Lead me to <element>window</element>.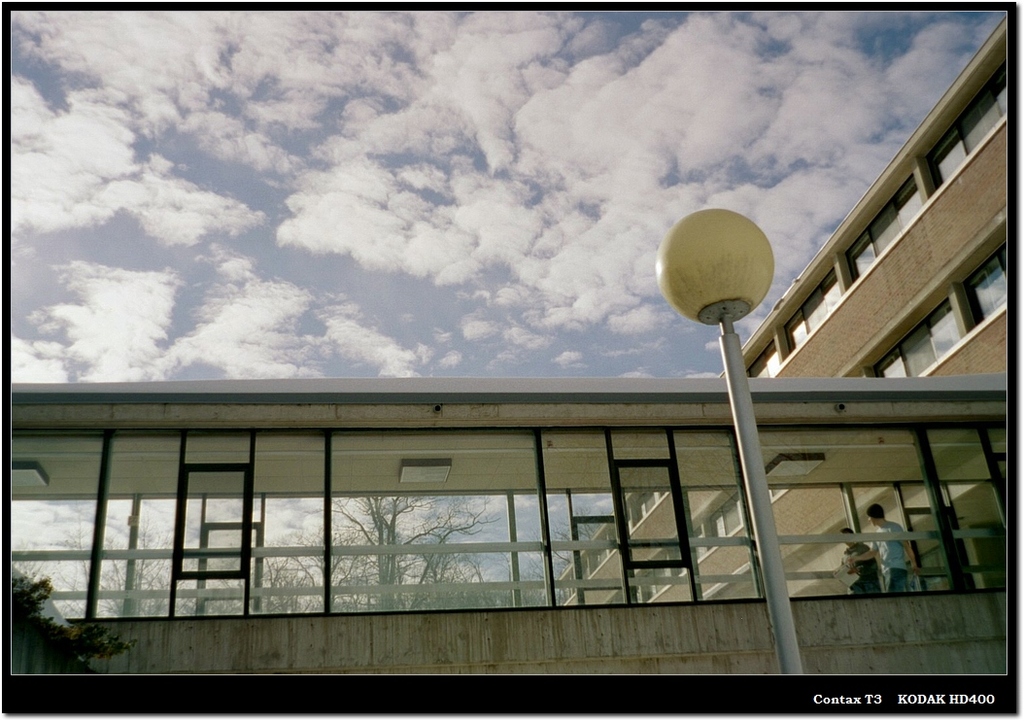
Lead to <region>767, 488, 787, 498</region>.
